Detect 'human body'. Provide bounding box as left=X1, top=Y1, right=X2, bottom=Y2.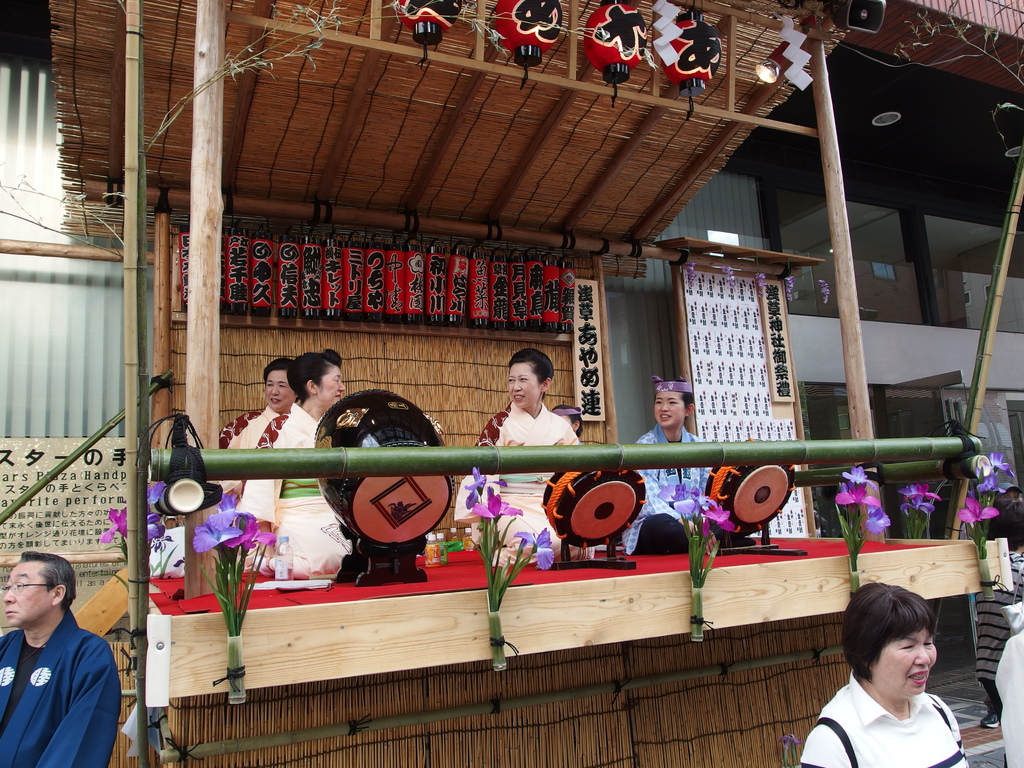
left=792, top=613, right=978, bottom=767.
